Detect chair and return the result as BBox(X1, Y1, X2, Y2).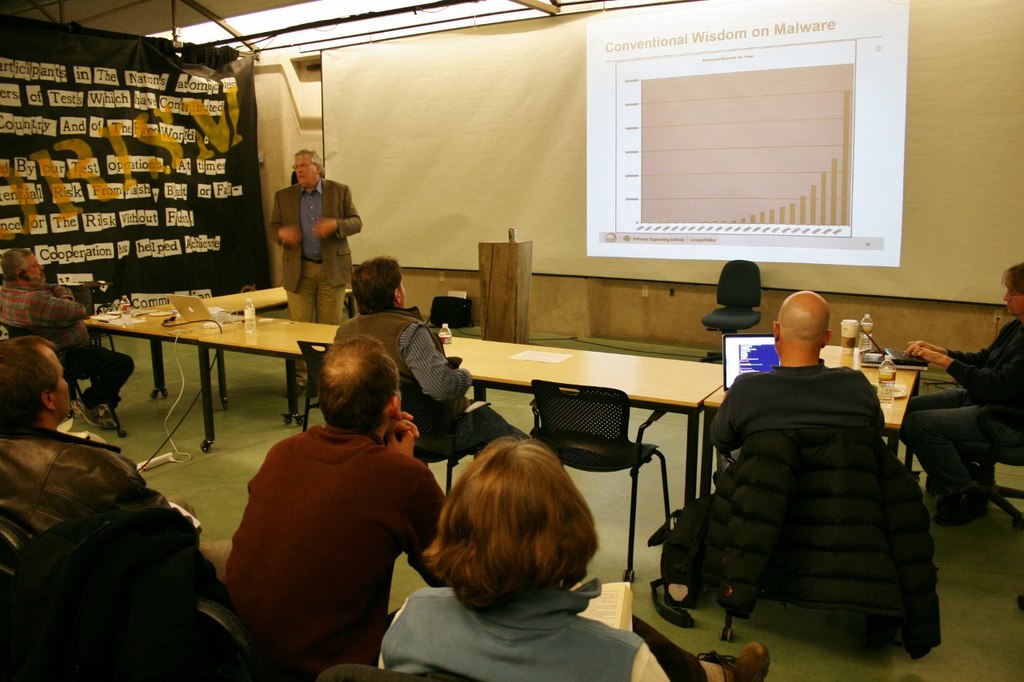
BBox(150, 573, 396, 681).
